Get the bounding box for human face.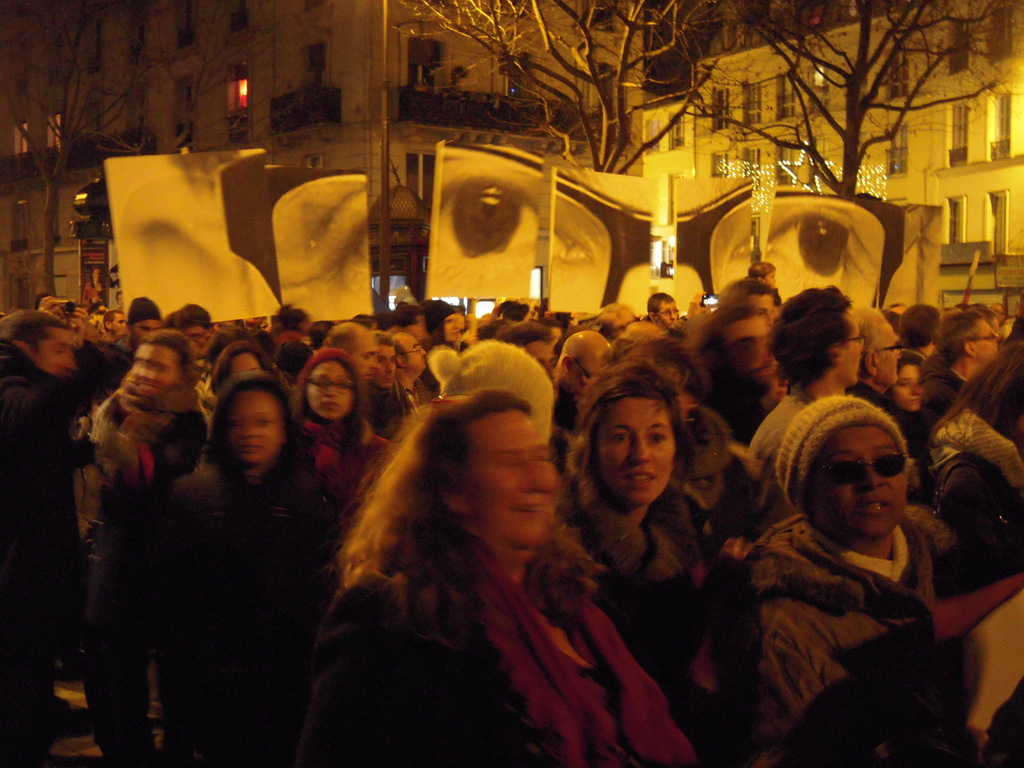
select_region(228, 394, 280, 463).
